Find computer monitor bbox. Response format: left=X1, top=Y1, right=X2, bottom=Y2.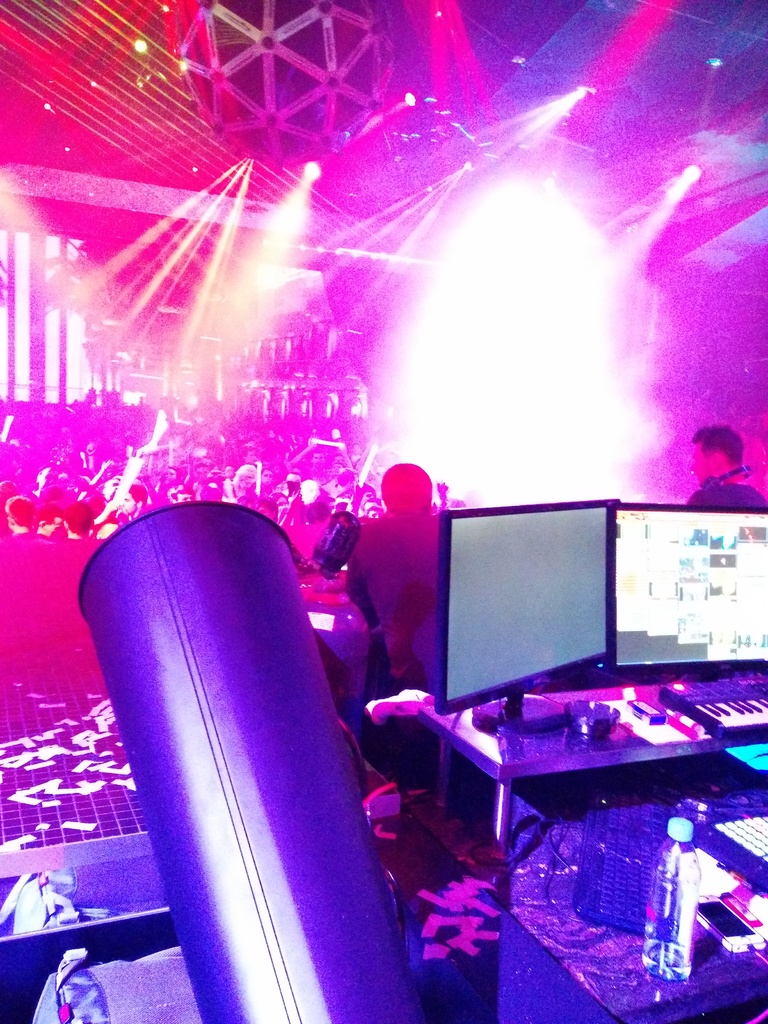
left=431, top=506, right=643, bottom=713.
